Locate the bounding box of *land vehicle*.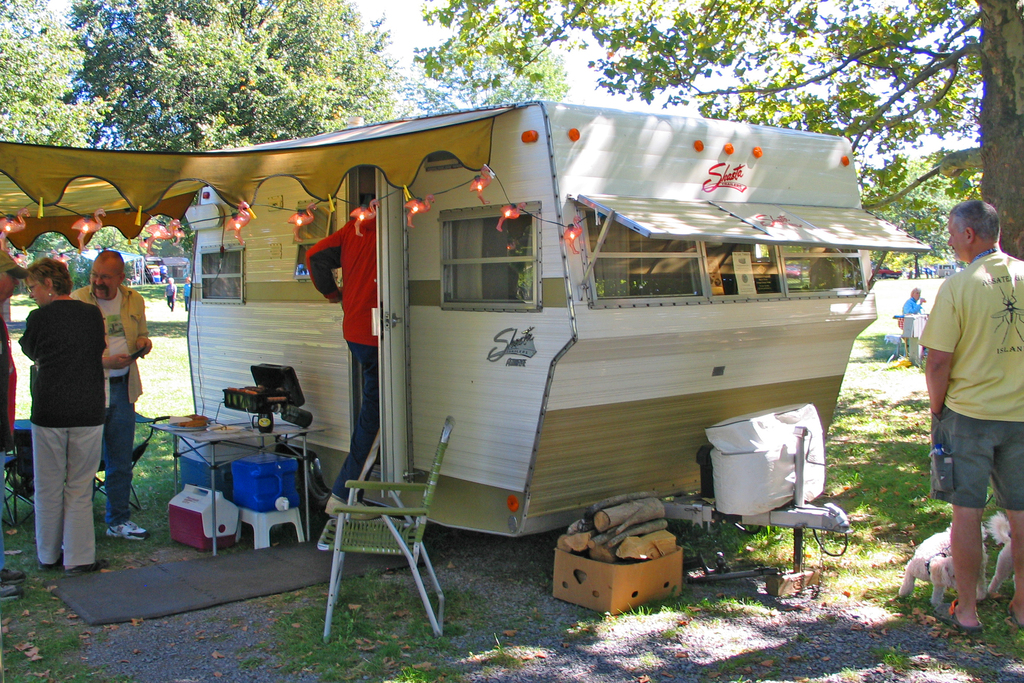
Bounding box: BBox(936, 259, 959, 278).
